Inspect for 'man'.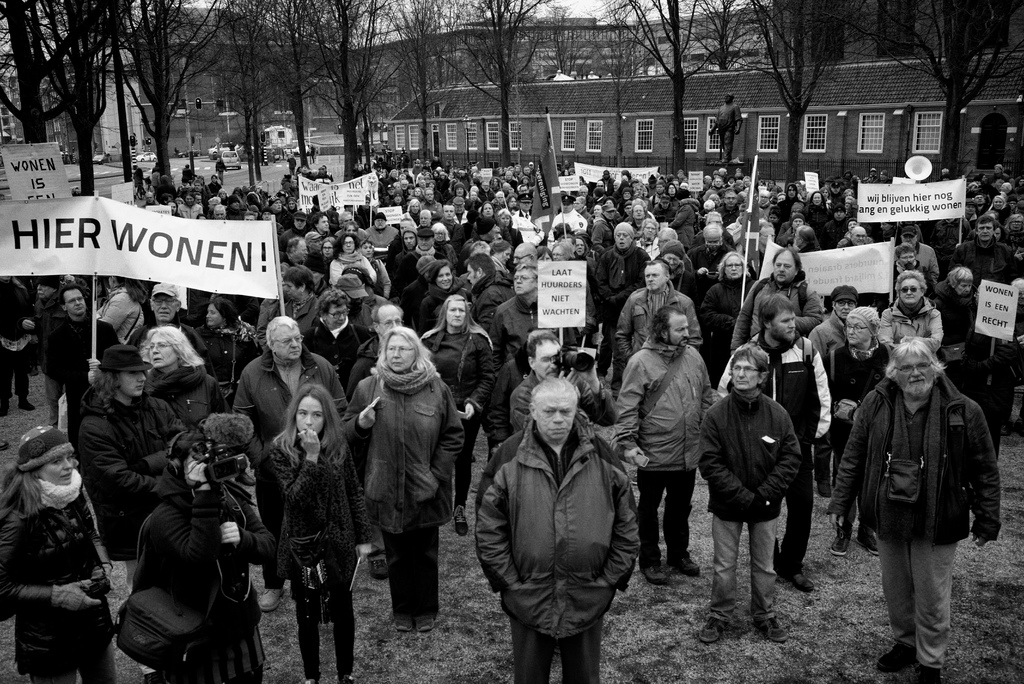
Inspection: (left=49, top=291, right=125, bottom=450).
